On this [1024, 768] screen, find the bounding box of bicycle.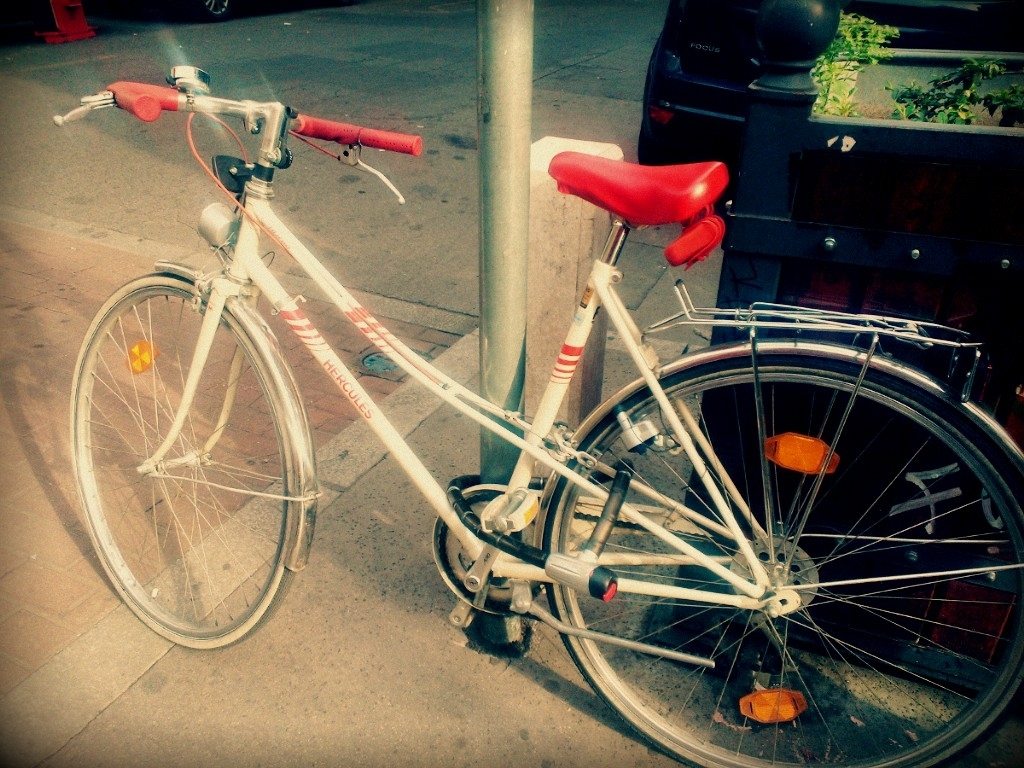
Bounding box: {"left": 52, "top": 63, "right": 1023, "bottom": 741}.
